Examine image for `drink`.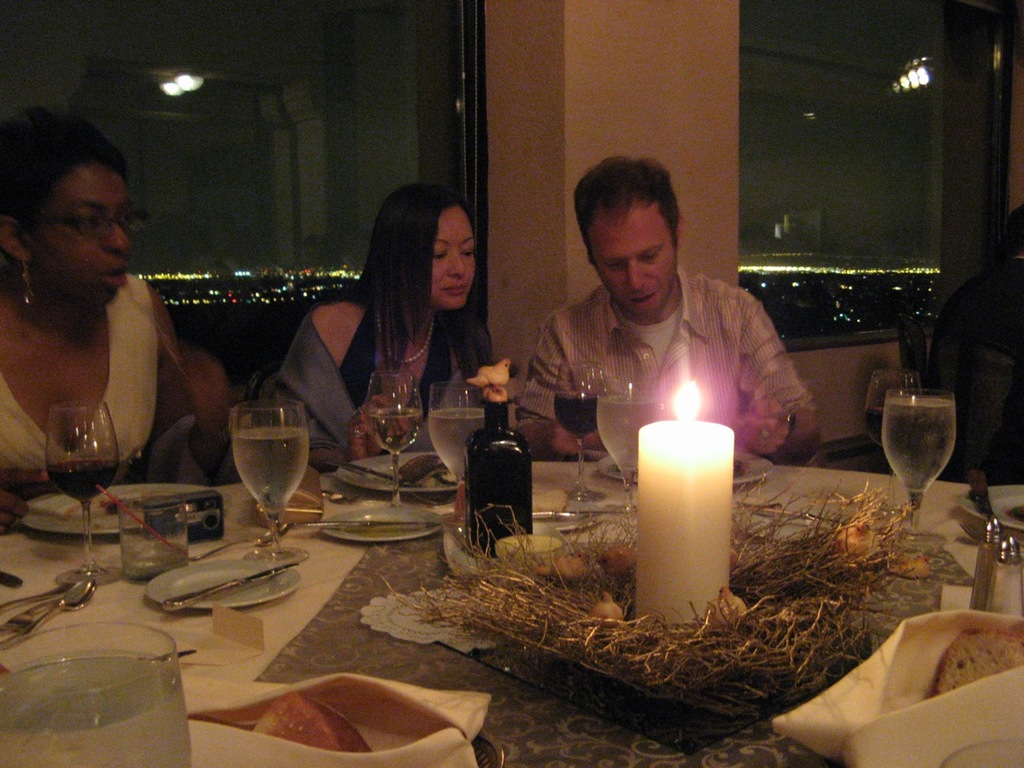
Examination result: rect(595, 404, 651, 470).
